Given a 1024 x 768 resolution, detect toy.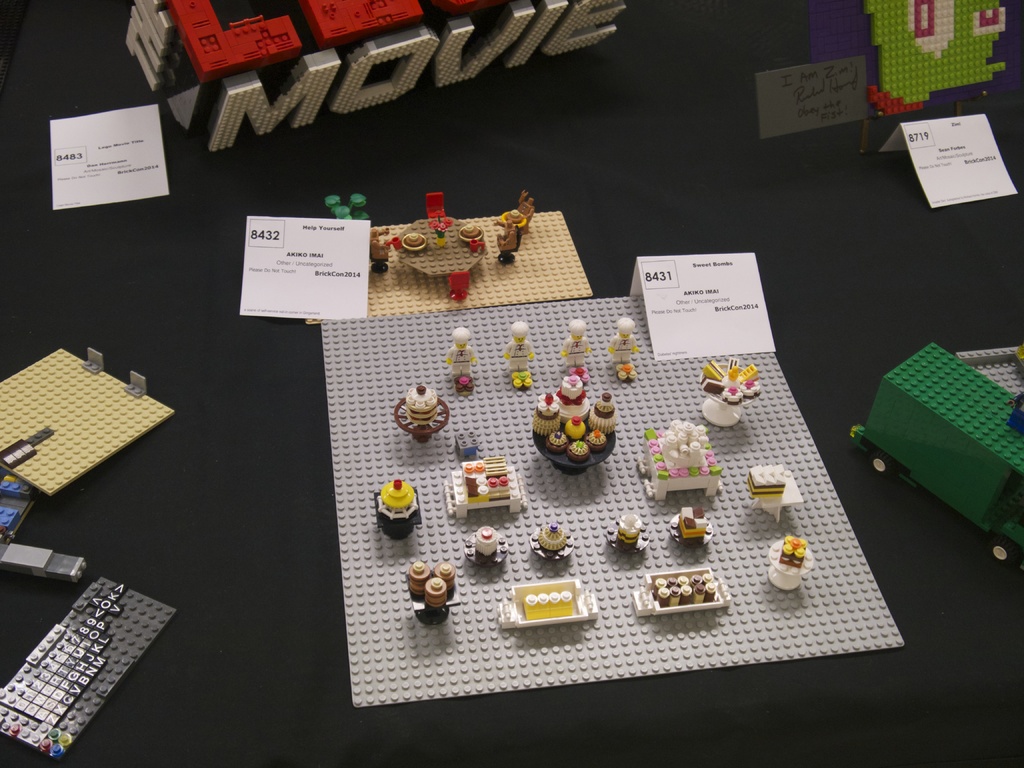
bbox(503, 320, 536, 388).
